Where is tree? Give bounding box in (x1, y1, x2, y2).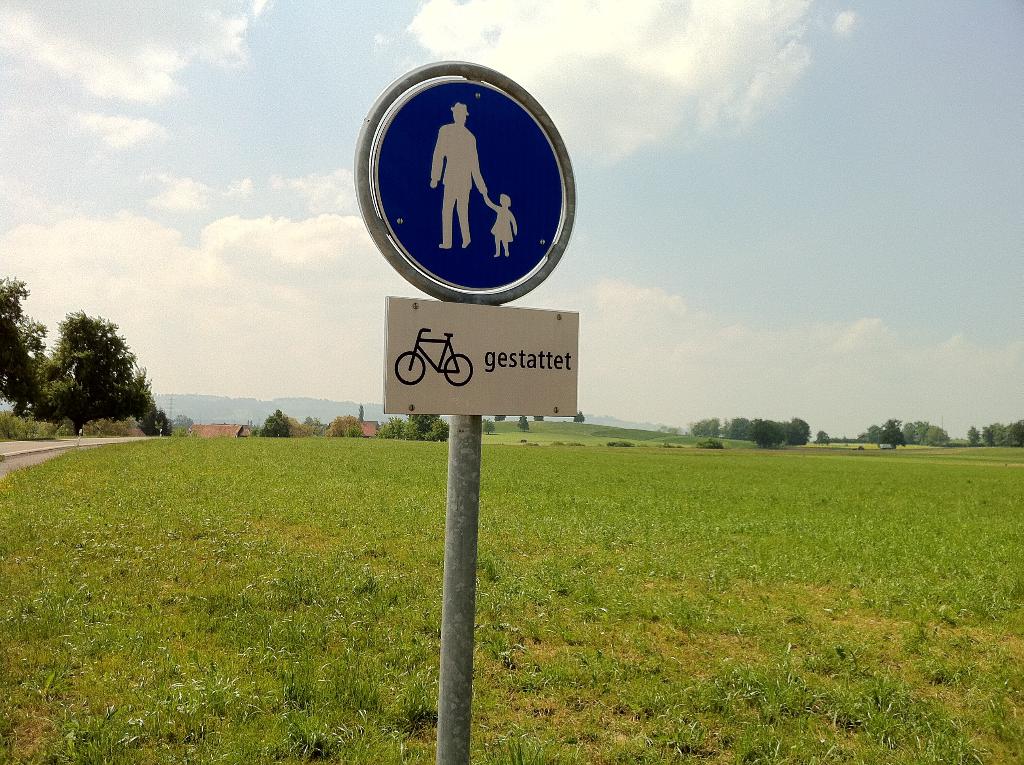
(318, 412, 369, 438).
